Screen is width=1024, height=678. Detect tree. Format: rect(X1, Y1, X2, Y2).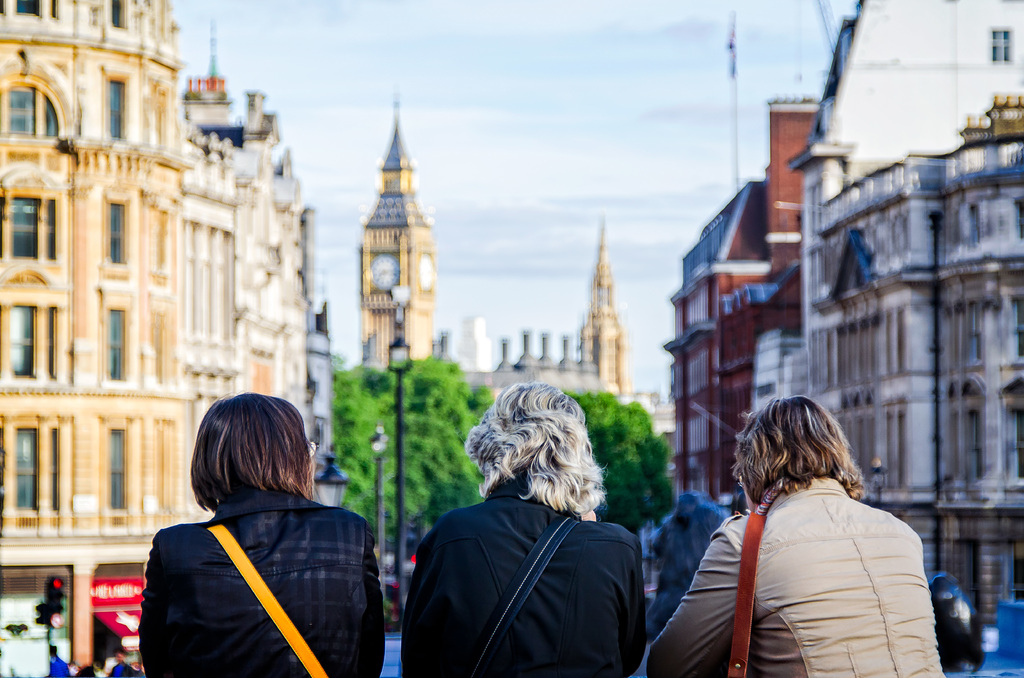
rect(322, 366, 432, 543).
